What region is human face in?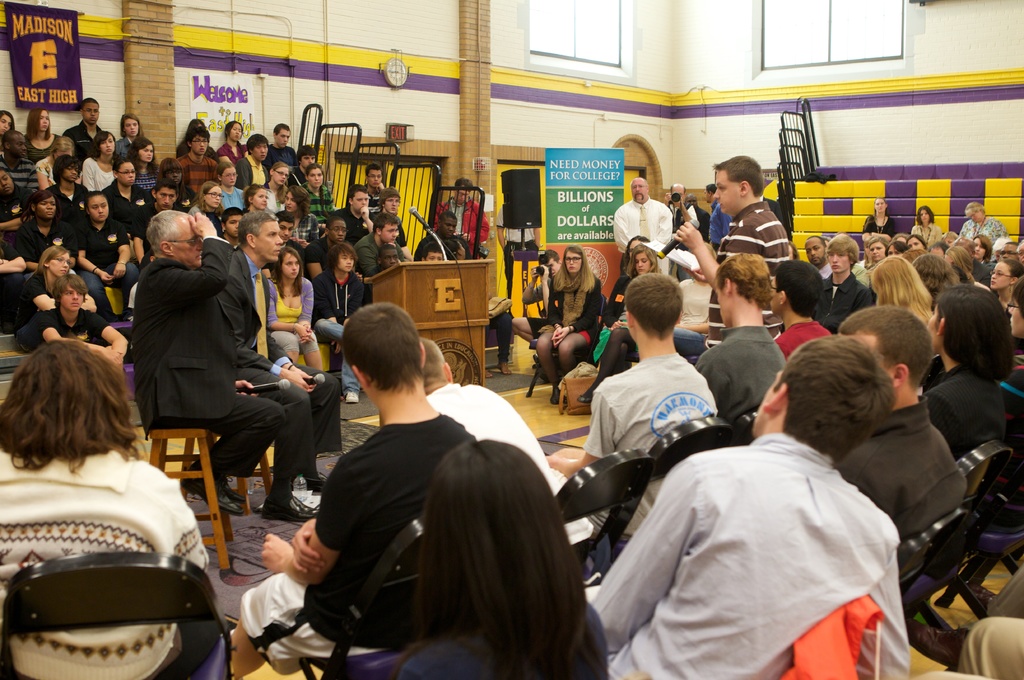
<box>870,241,885,260</box>.
